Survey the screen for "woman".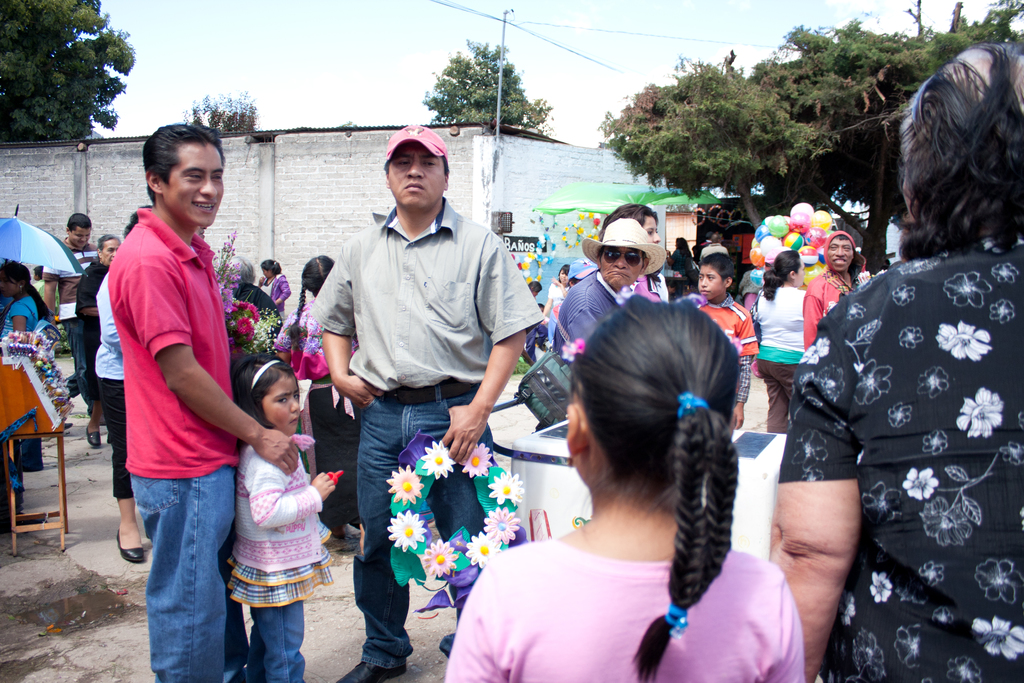
Survey found: [x1=250, y1=260, x2=293, y2=315].
